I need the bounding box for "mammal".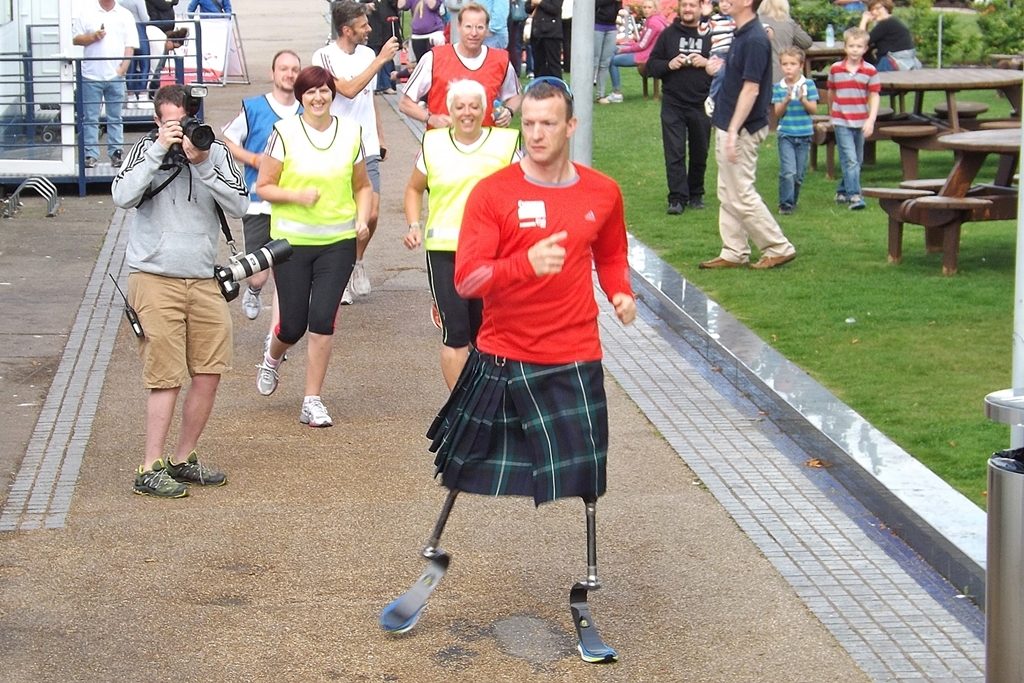
Here it is: box=[71, 0, 138, 169].
